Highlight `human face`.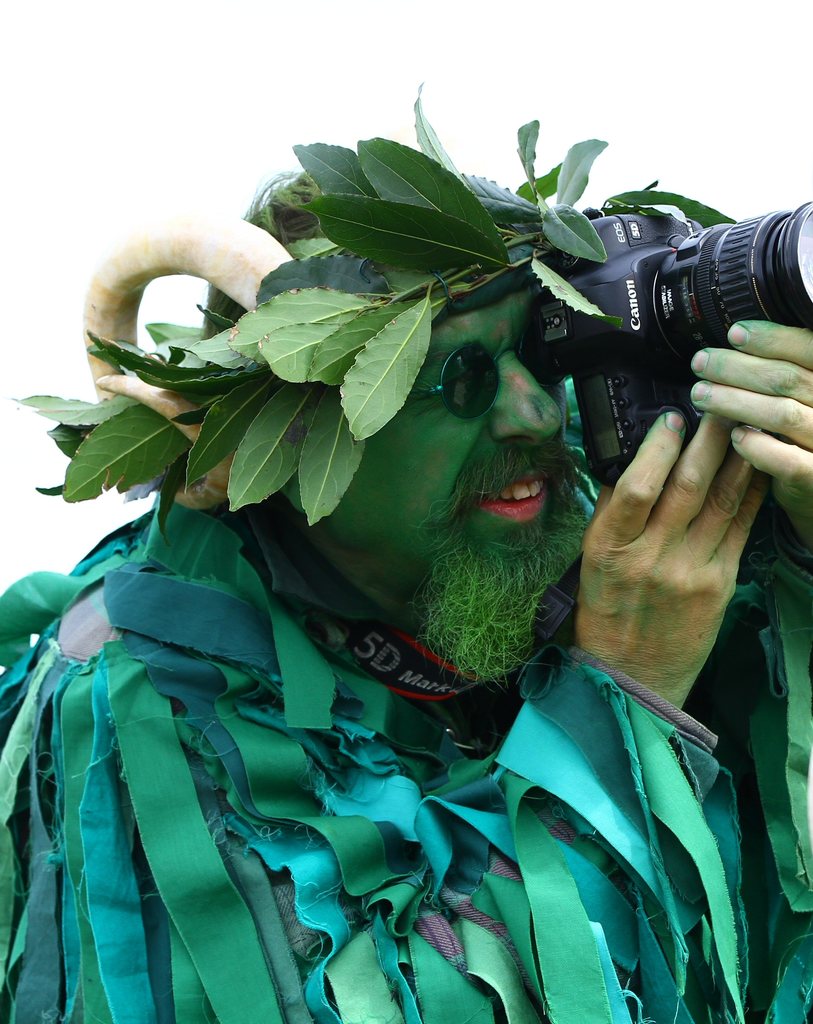
Highlighted region: region(328, 293, 585, 603).
